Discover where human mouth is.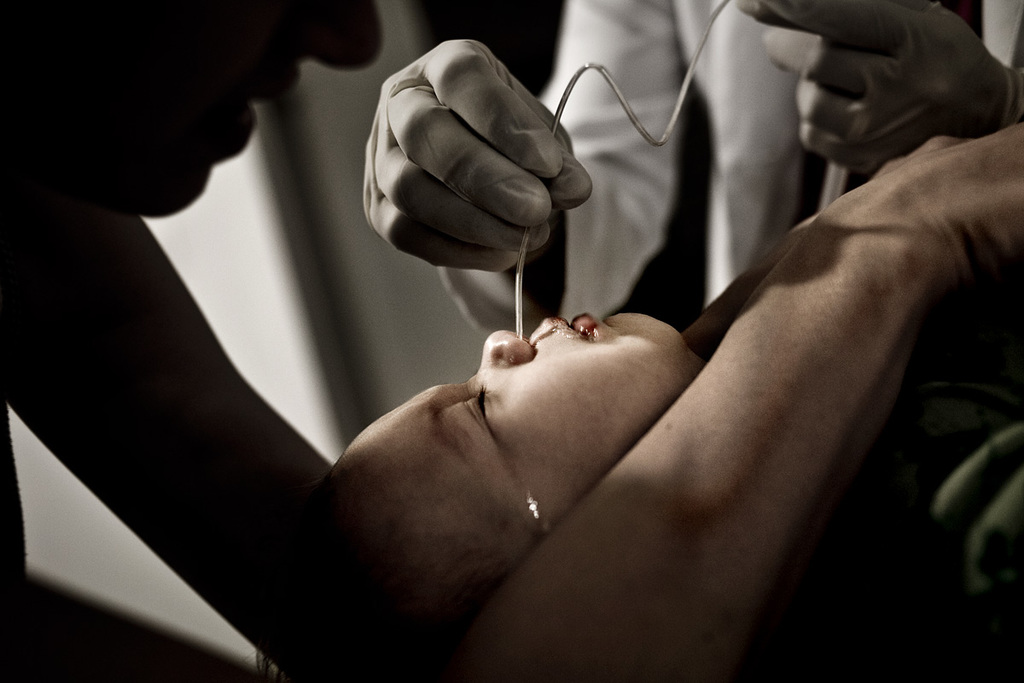
Discovered at 544,312,599,341.
